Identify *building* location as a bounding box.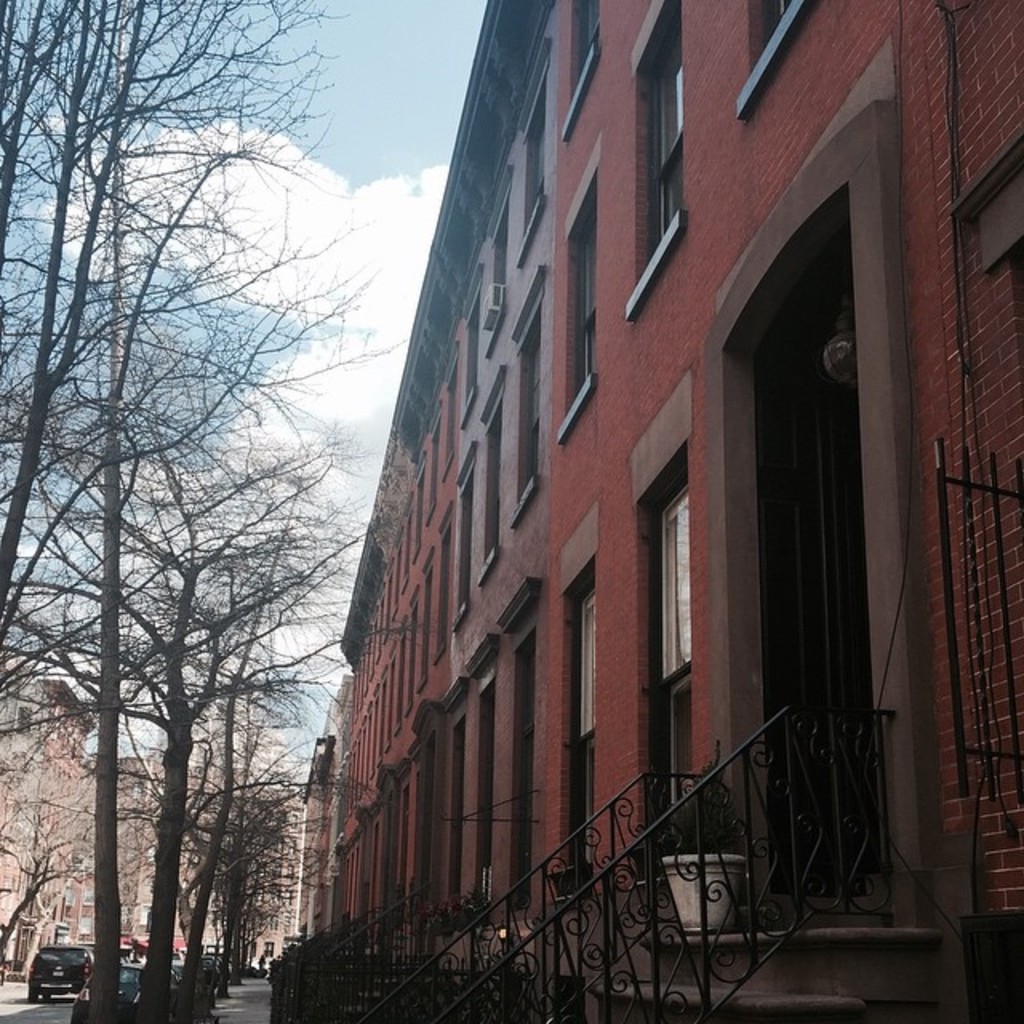
[x1=299, y1=5, x2=1022, y2=1014].
